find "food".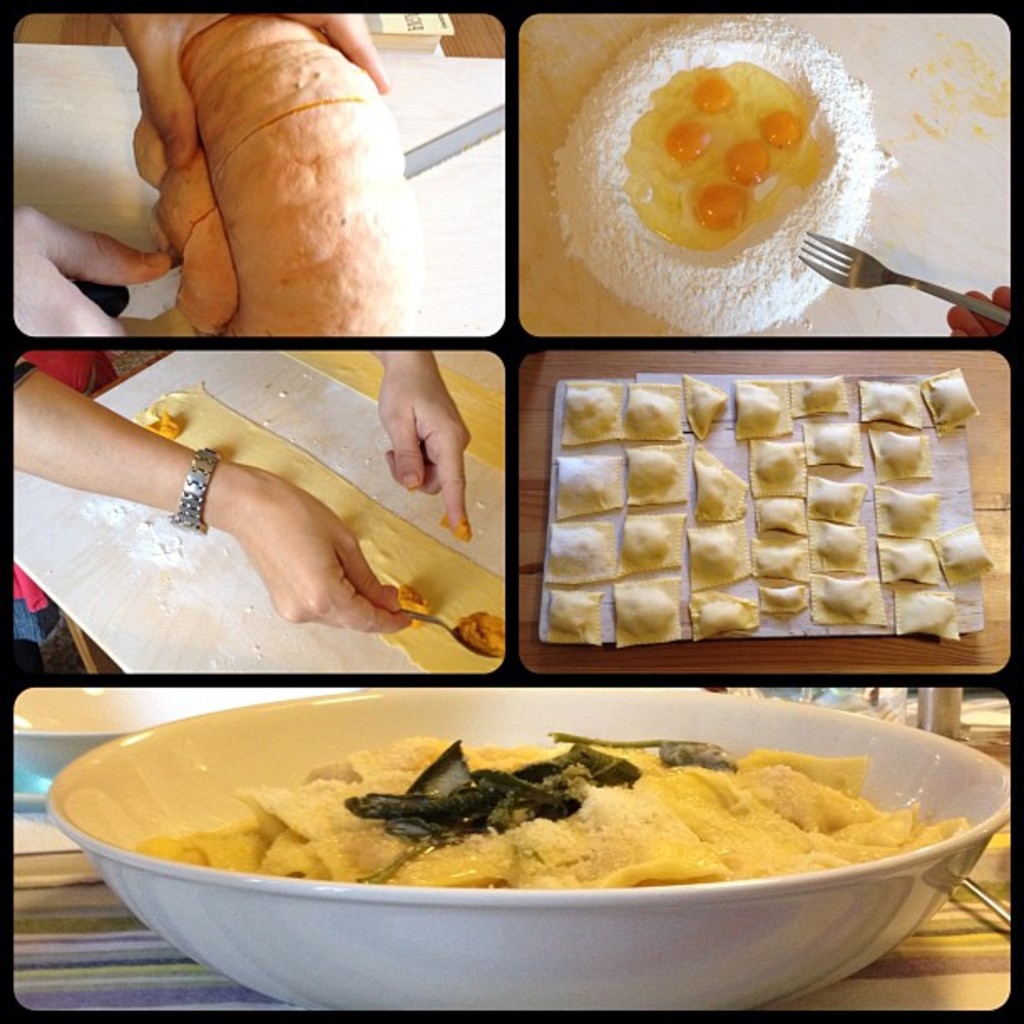
{"left": 810, "top": 524, "right": 865, "bottom": 574}.
